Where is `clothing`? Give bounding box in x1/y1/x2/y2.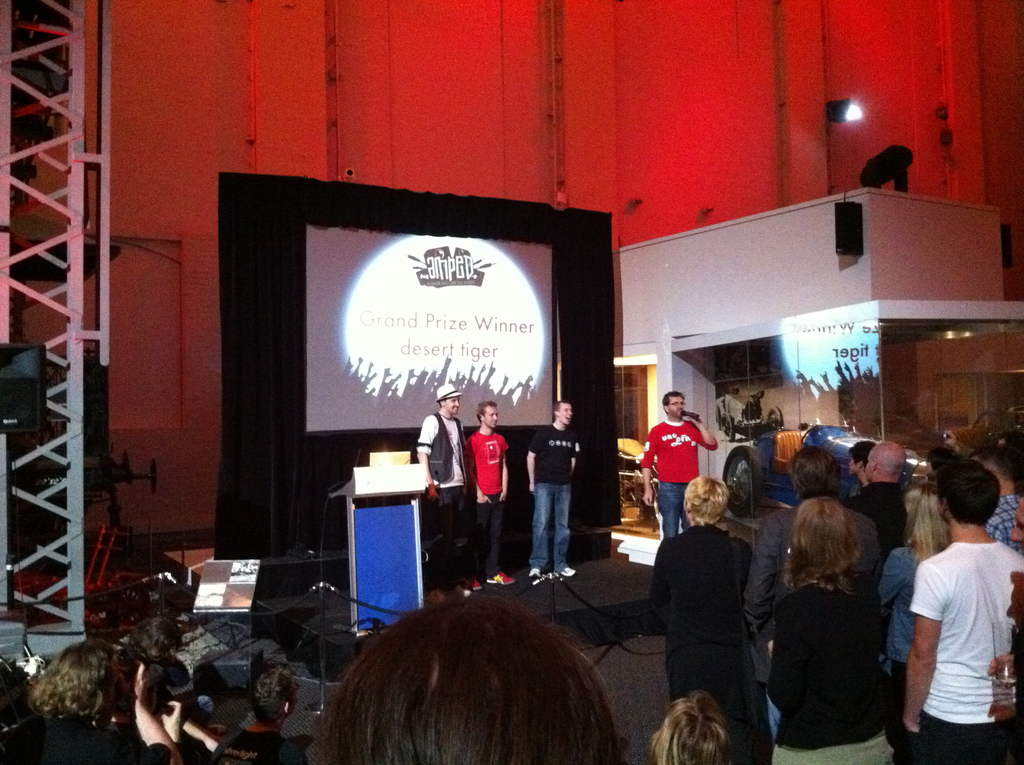
415/411/472/593.
